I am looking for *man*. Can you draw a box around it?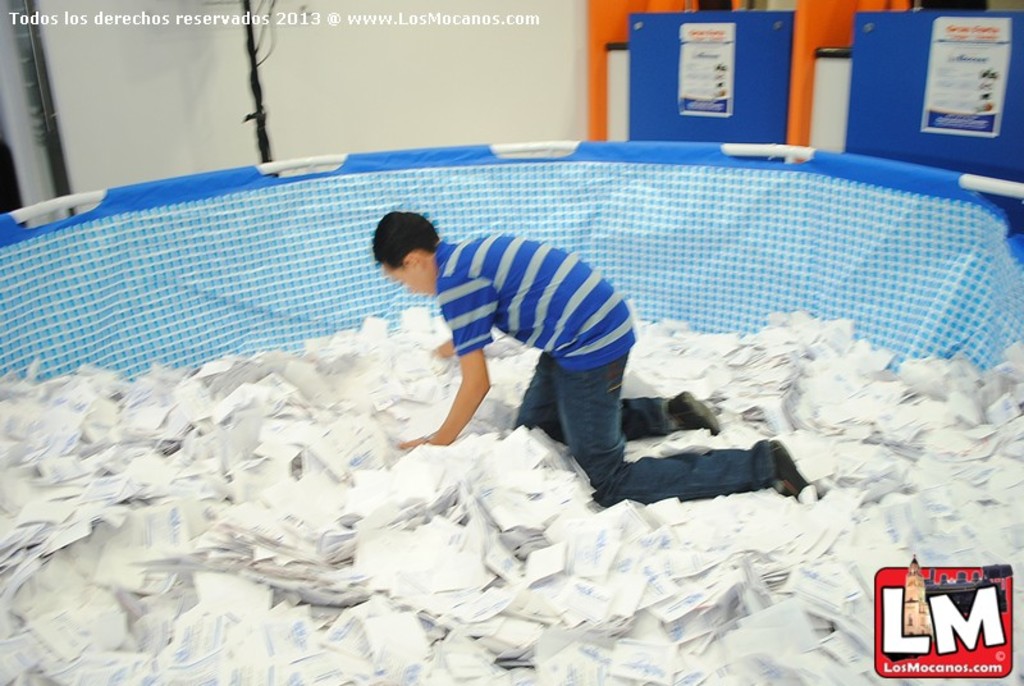
Sure, the bounding box is box=[372, 210, 817, 509].
